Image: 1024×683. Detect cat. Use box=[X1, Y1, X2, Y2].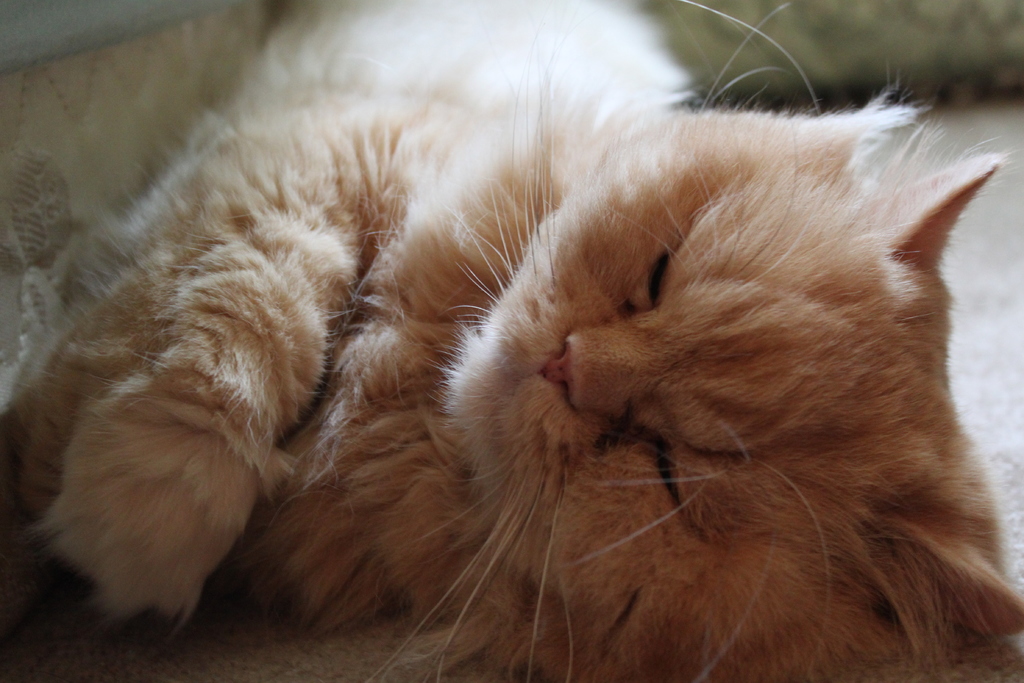
box=[0, 0, 1023, 682].
